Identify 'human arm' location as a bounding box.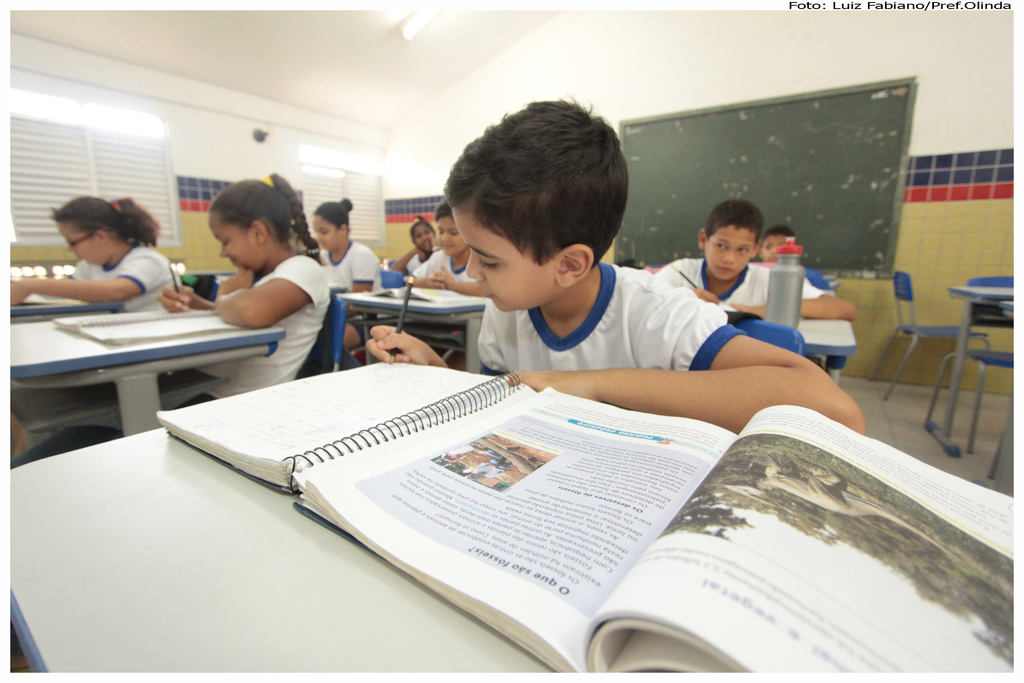
[left=406, top=249, right=444, bottom=288].
